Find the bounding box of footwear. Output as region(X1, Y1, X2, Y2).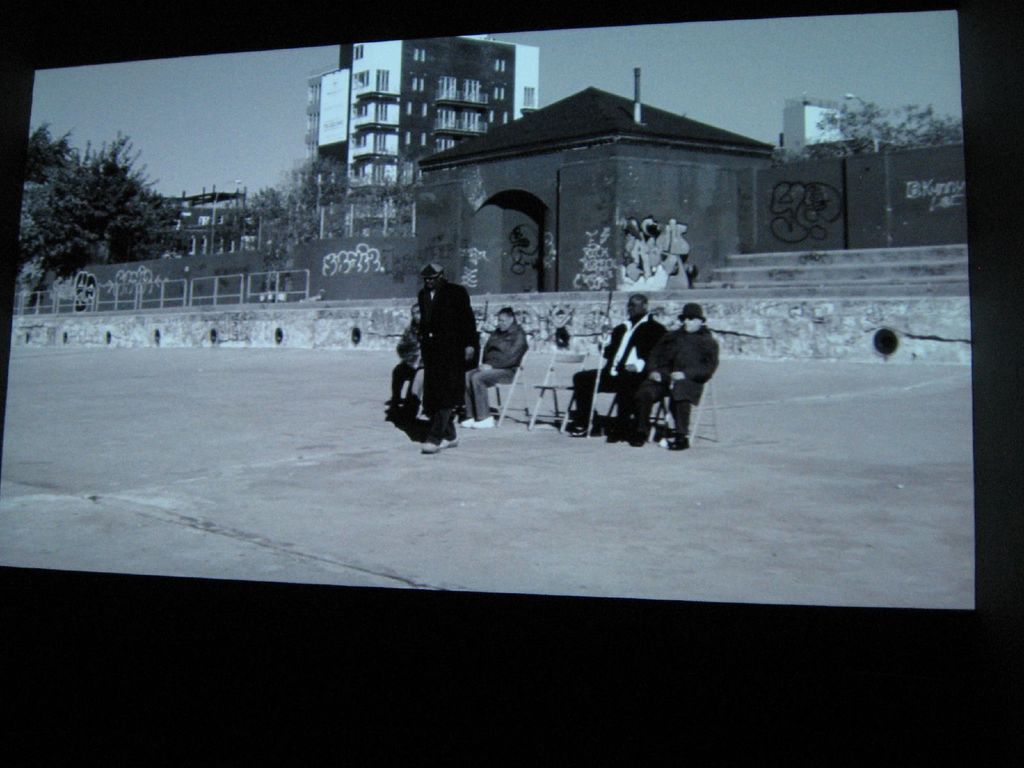
region(631, 434, 644, 451).
